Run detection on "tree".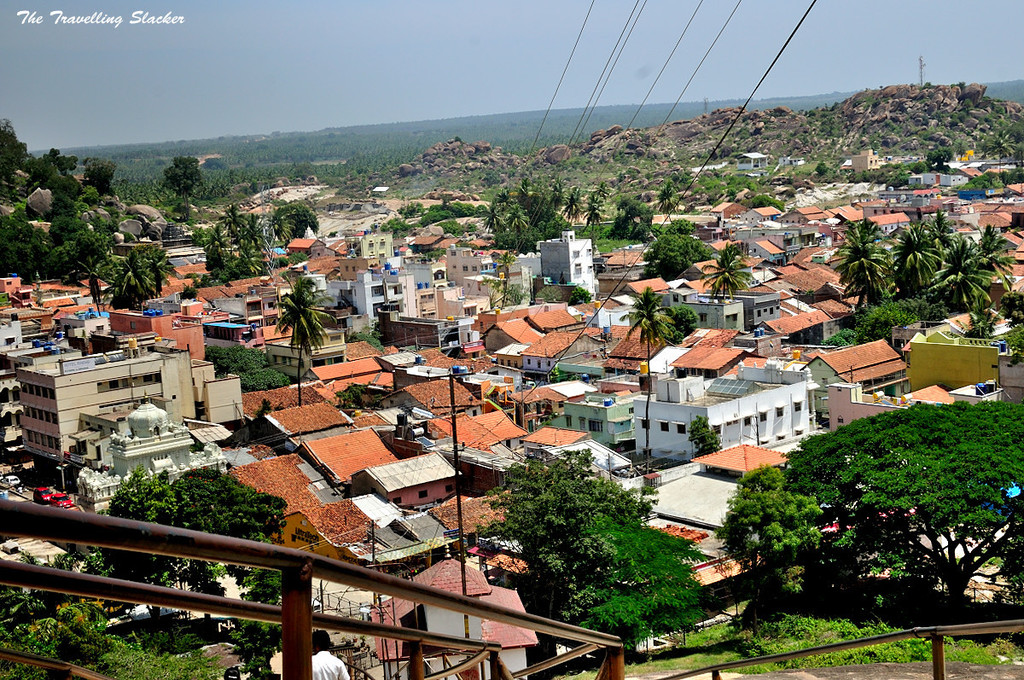
Result: {"left": 272, "top": 270, "right": 336, "bottom": 410}.
